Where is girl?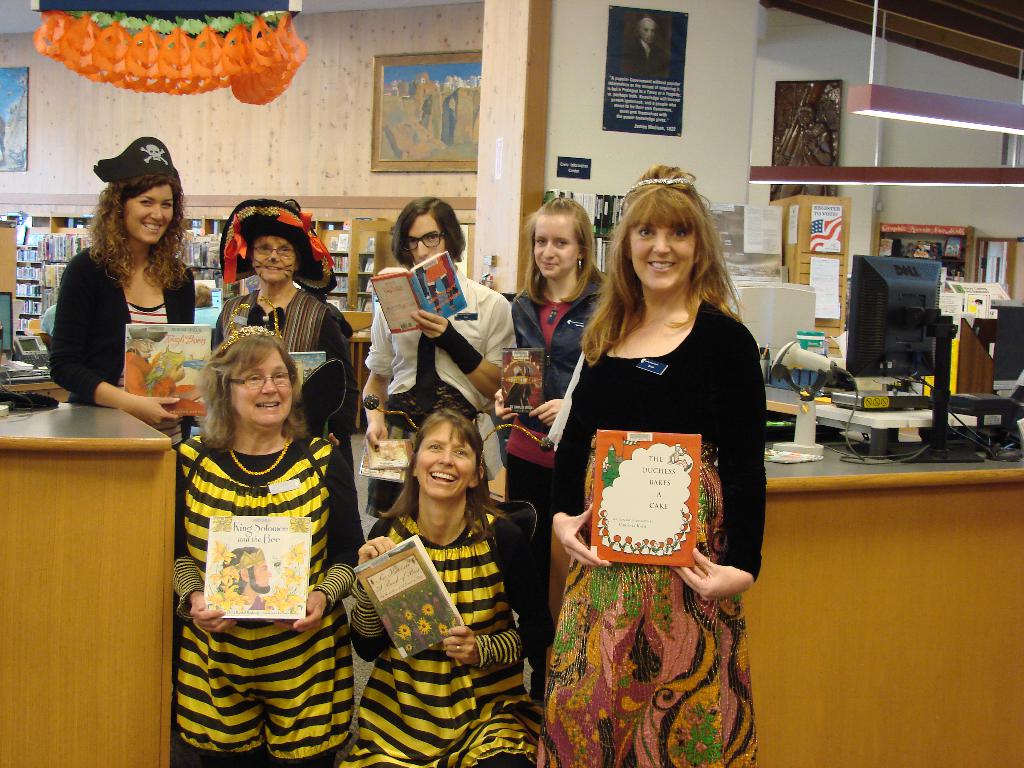
locate(535, 164, 768, 767).
